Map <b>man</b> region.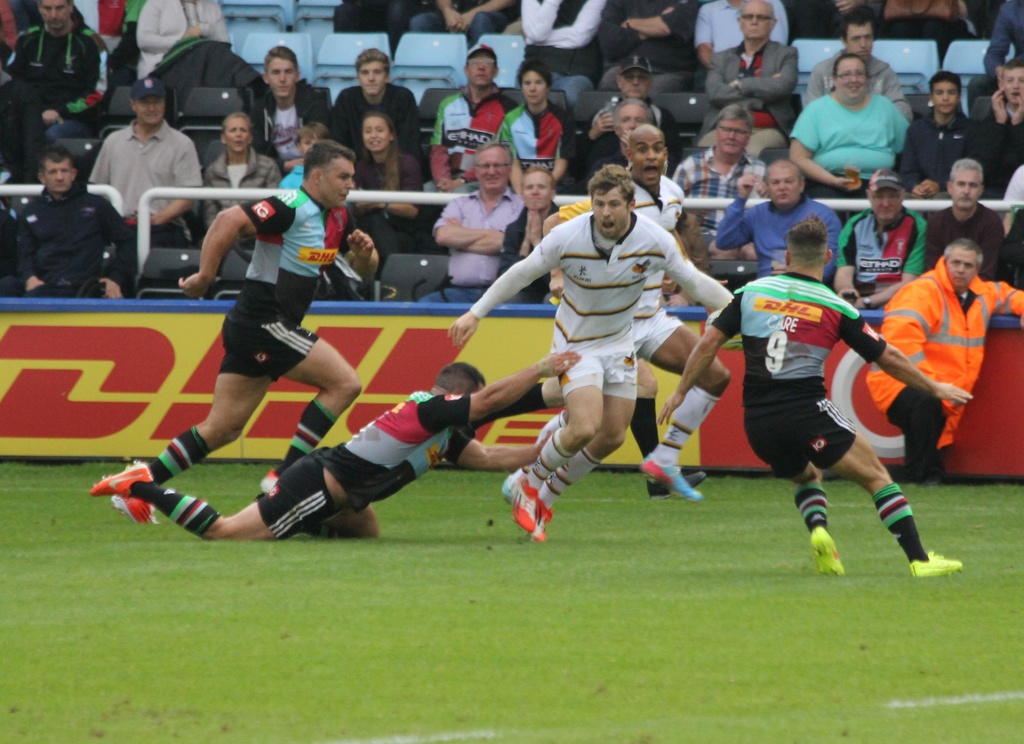
Mapped to 696/0/784/70.
